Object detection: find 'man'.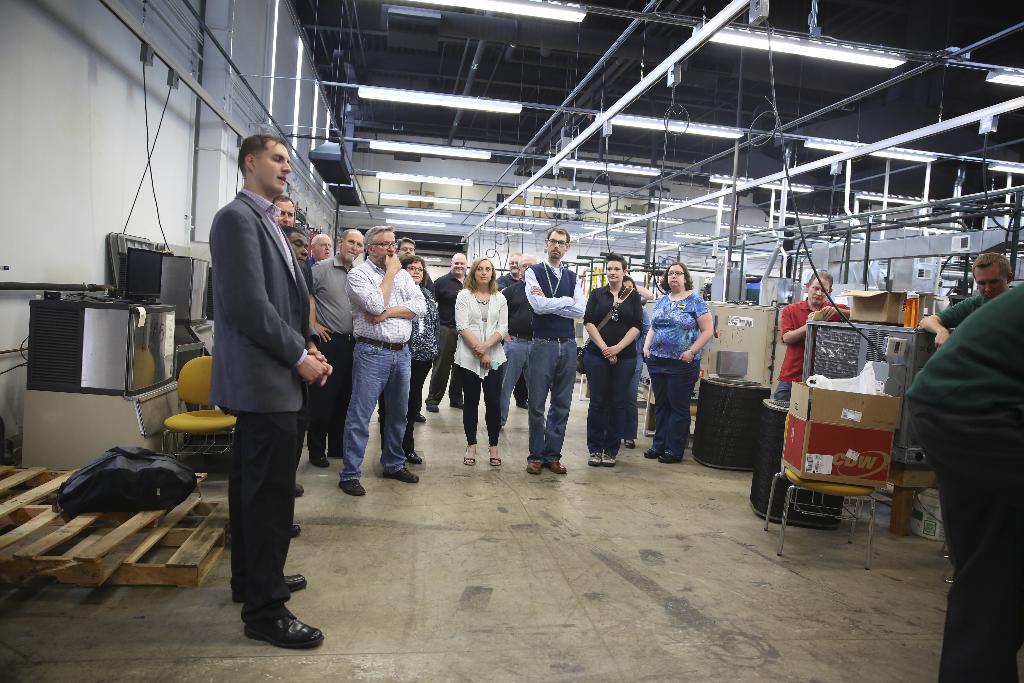
{"x1": 396, "y1": 239, "x2": 431, "y2": 424}.
